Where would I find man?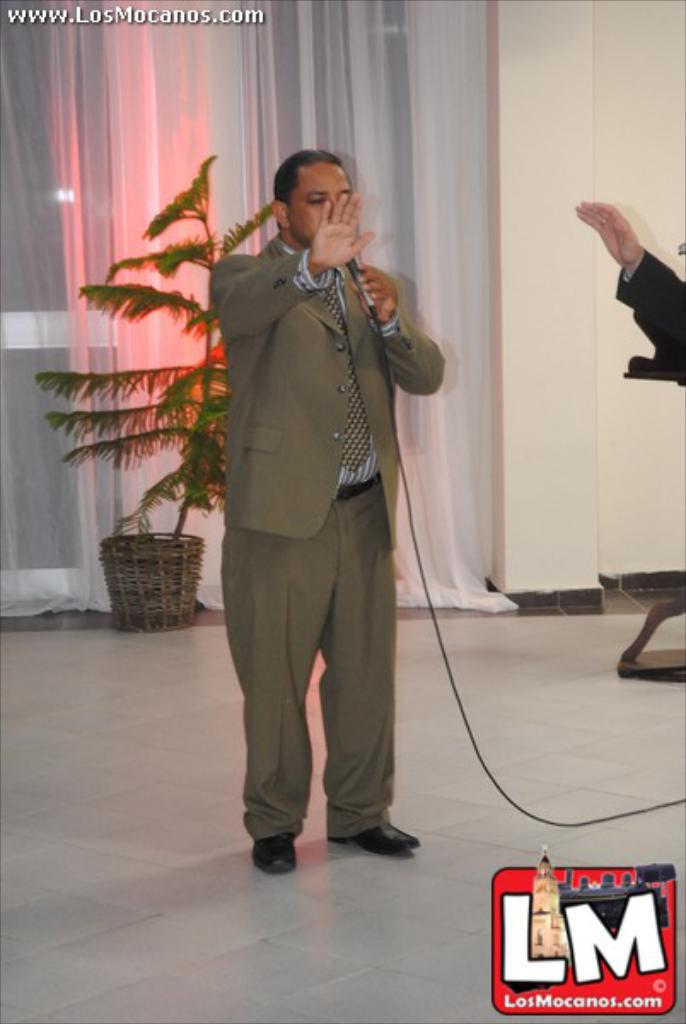
At {"x1": 575, "y1": 198, "x2": 684, "y2": 379}.
